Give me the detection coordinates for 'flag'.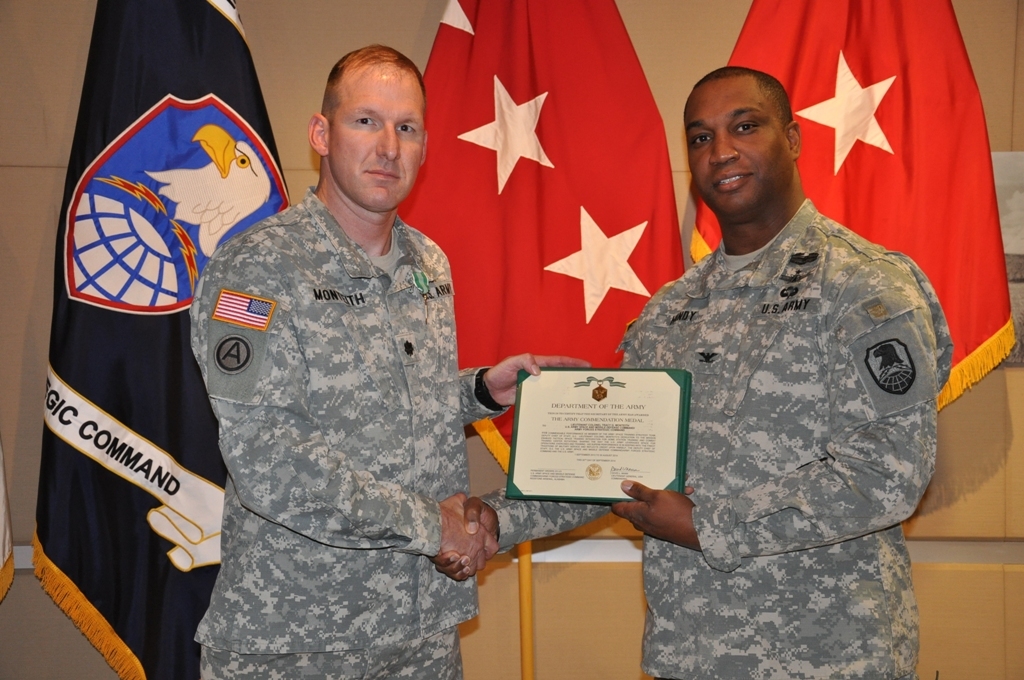
673/0/1015/412.
